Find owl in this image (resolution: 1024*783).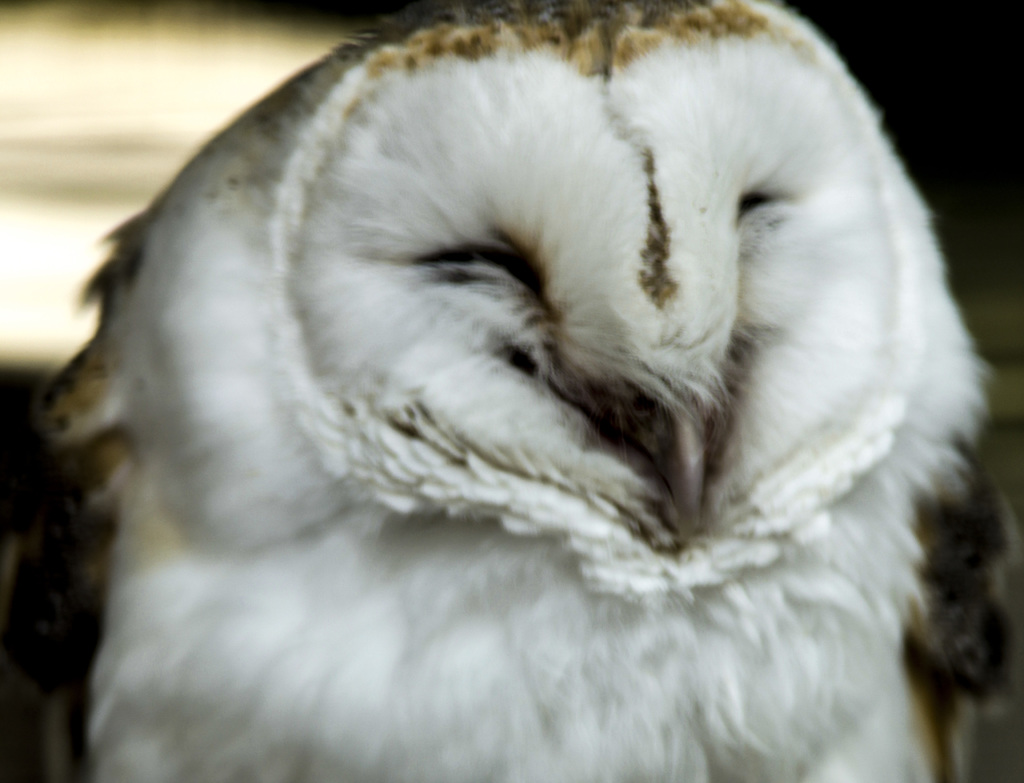
{"left": 0, "top": 0, "right": 1023, "bottom": 782}.
